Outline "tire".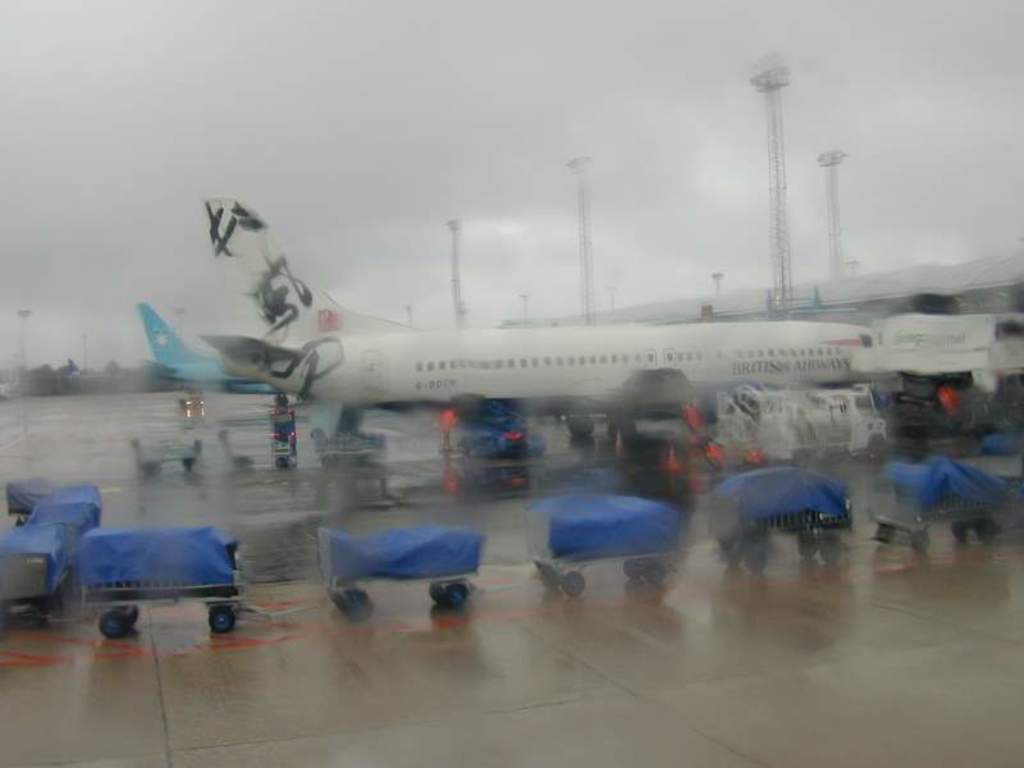
Outline: 564, 571, 585, 594.
